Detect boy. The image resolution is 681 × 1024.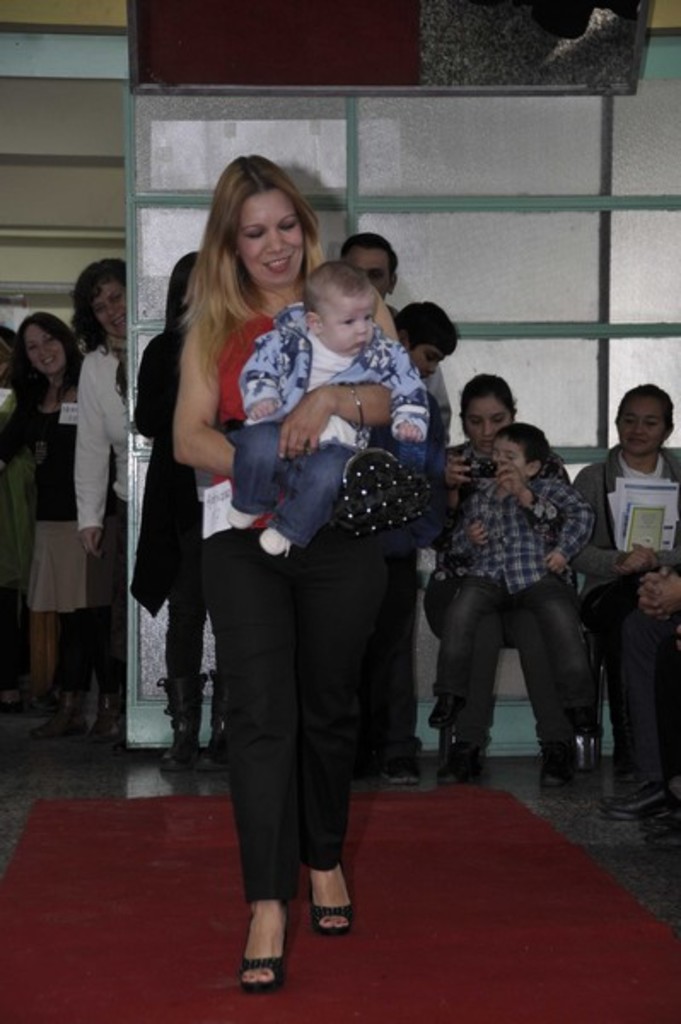
(218,265,432,560).
